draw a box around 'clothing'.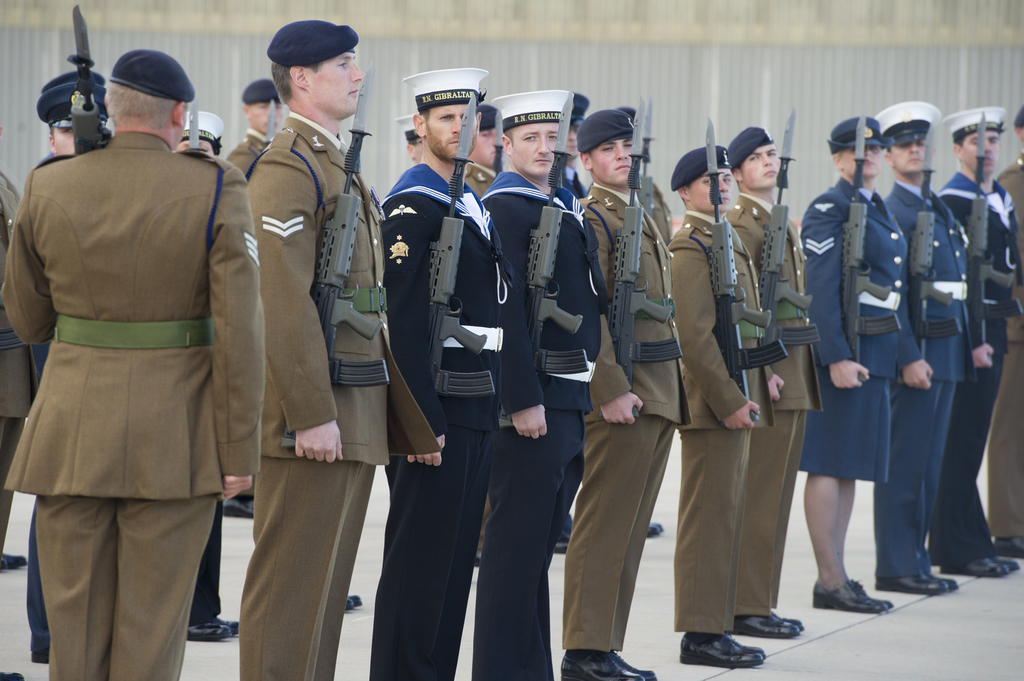
{"x1": 798, "y1": 179, "x2": 912, "y2": 490}.
